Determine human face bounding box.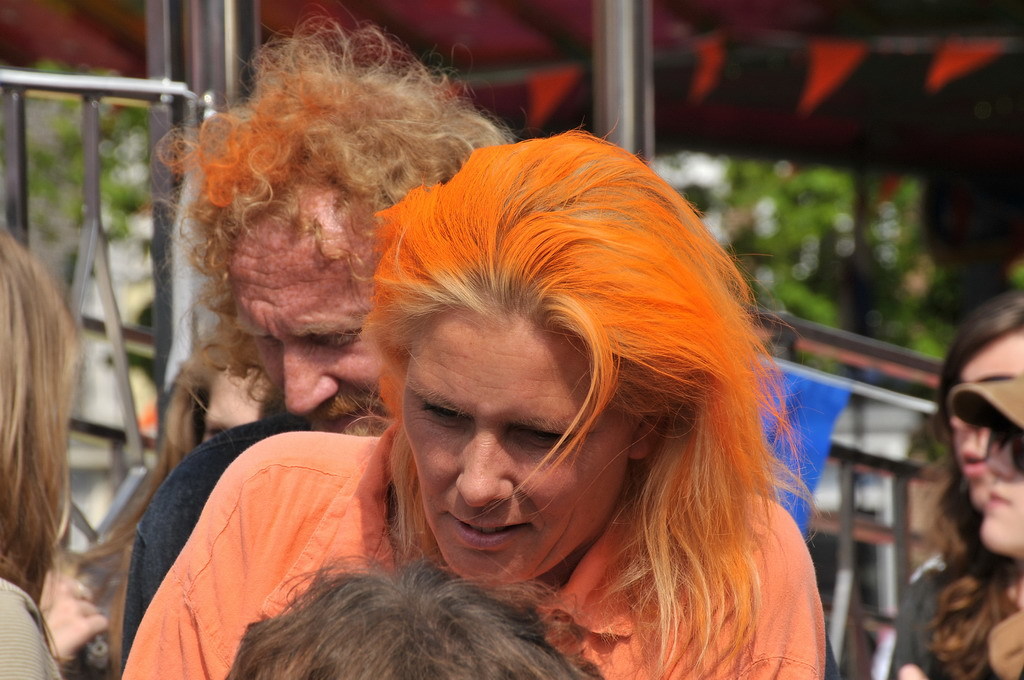
Determined: {"x1": 233, "y1": 233, "x2": 386, "y2": 434}.
